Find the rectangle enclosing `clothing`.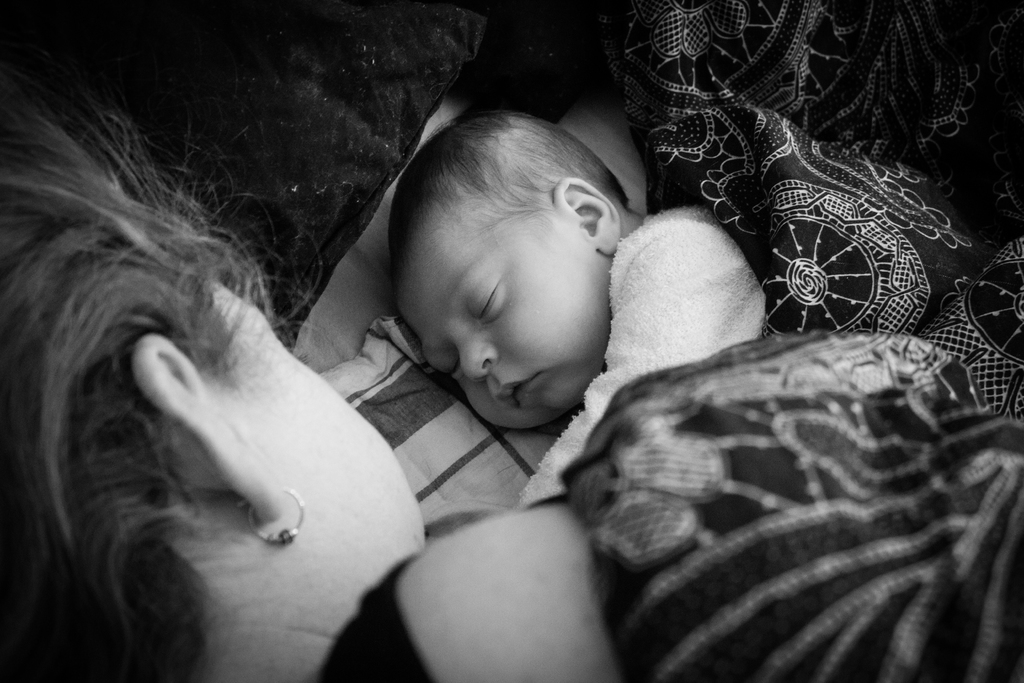
box=[312, 557, 445, 682].
